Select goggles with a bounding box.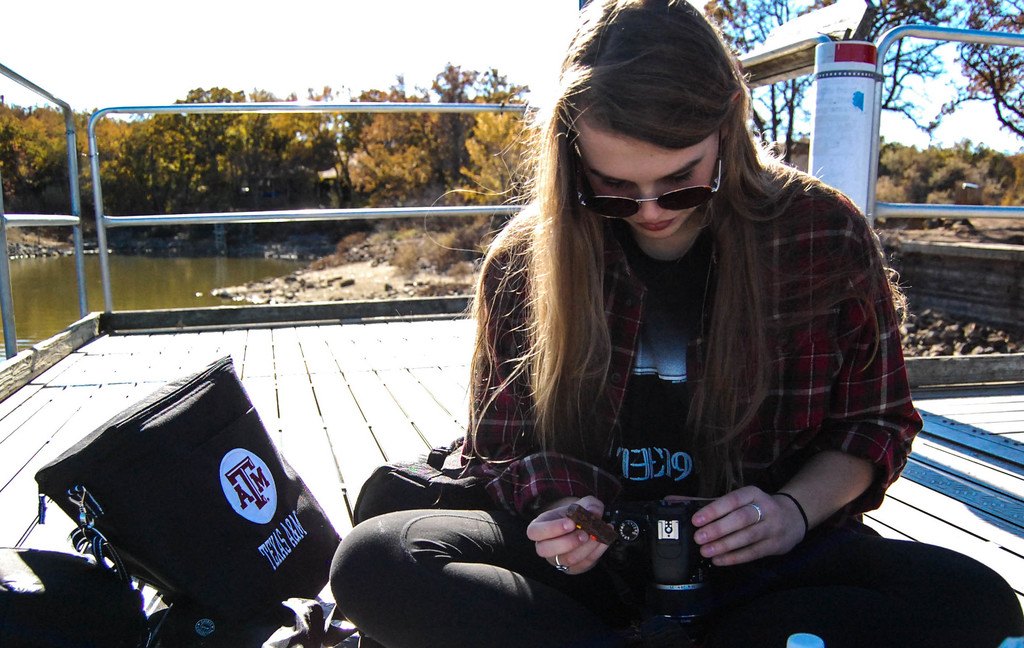
rect(570, 127, 726, 223).
